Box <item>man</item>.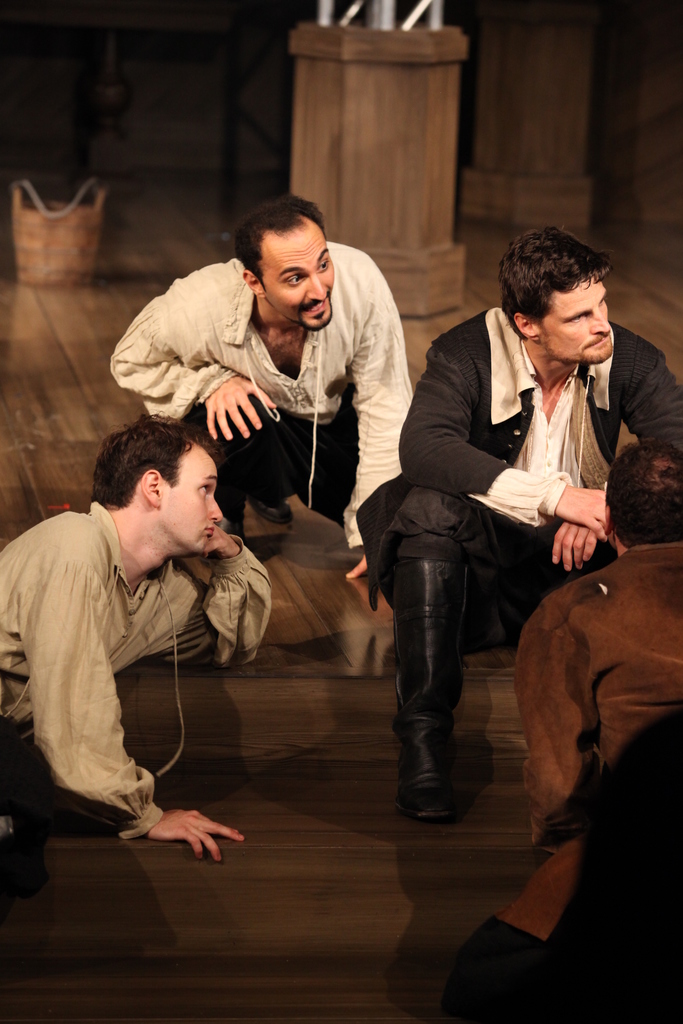
bbox=[441, 446, 682, 1023].
